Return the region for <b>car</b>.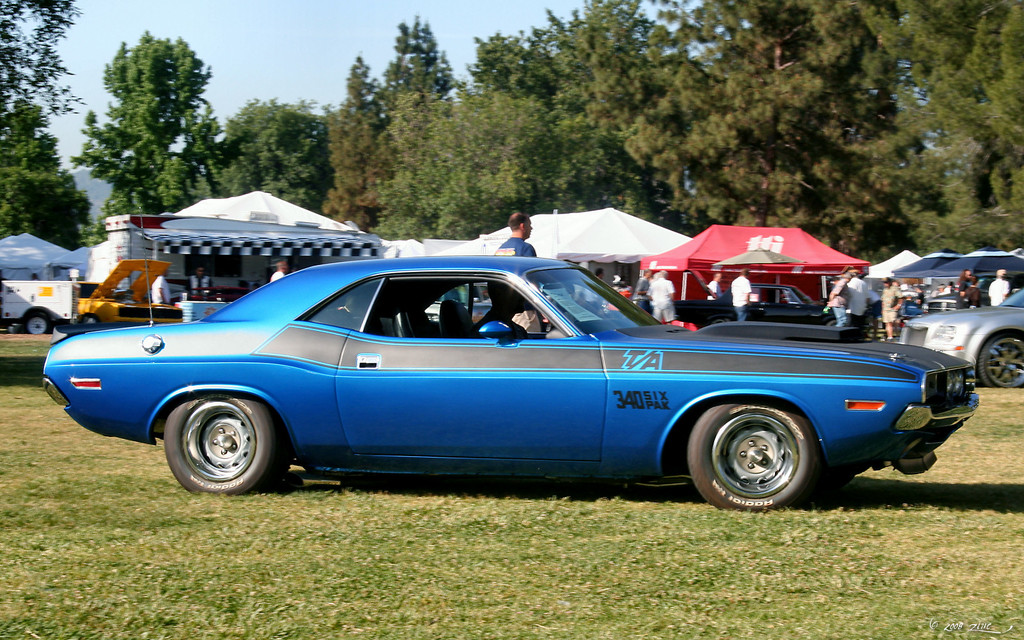
crop(68, 254, 185, 332).
